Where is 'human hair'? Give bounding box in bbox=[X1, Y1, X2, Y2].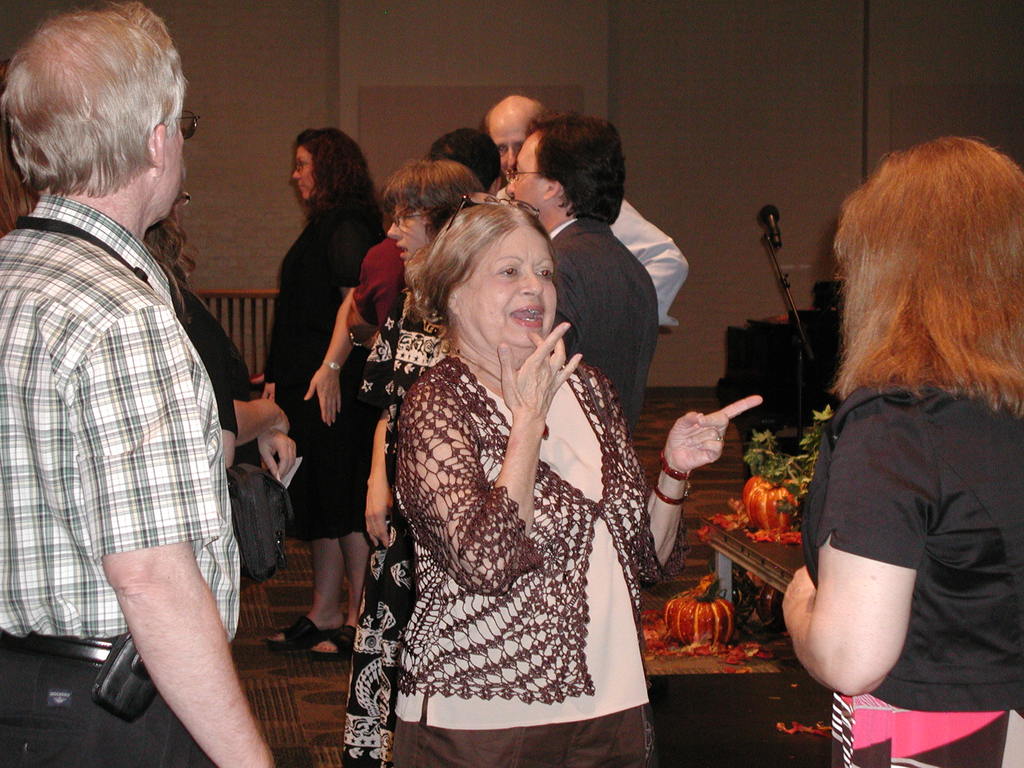
bbox=[828, 137, 1023, 413].
